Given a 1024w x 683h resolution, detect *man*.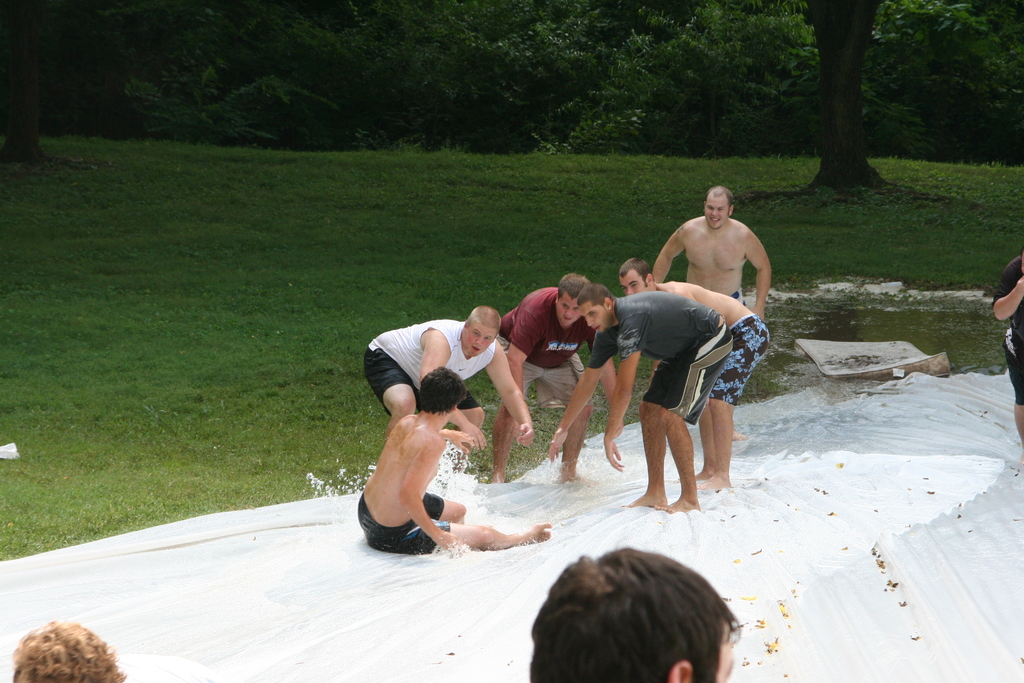
region(619, 258, 770, 496).
